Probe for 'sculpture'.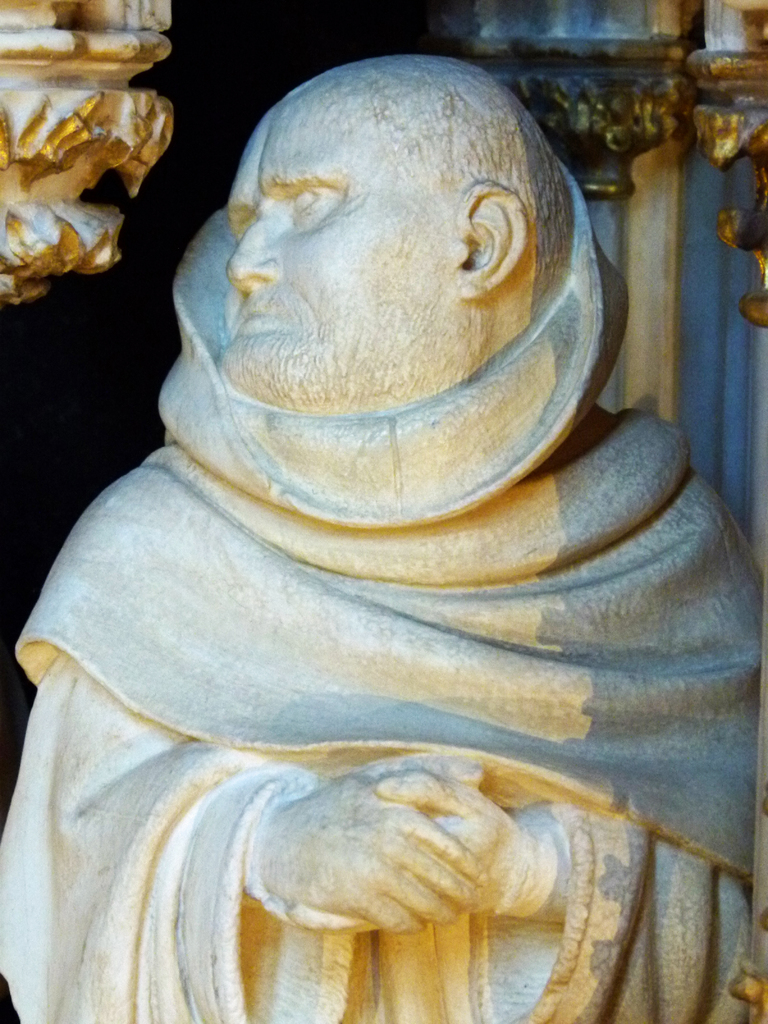
Probe result: 13,24,719,1023.
